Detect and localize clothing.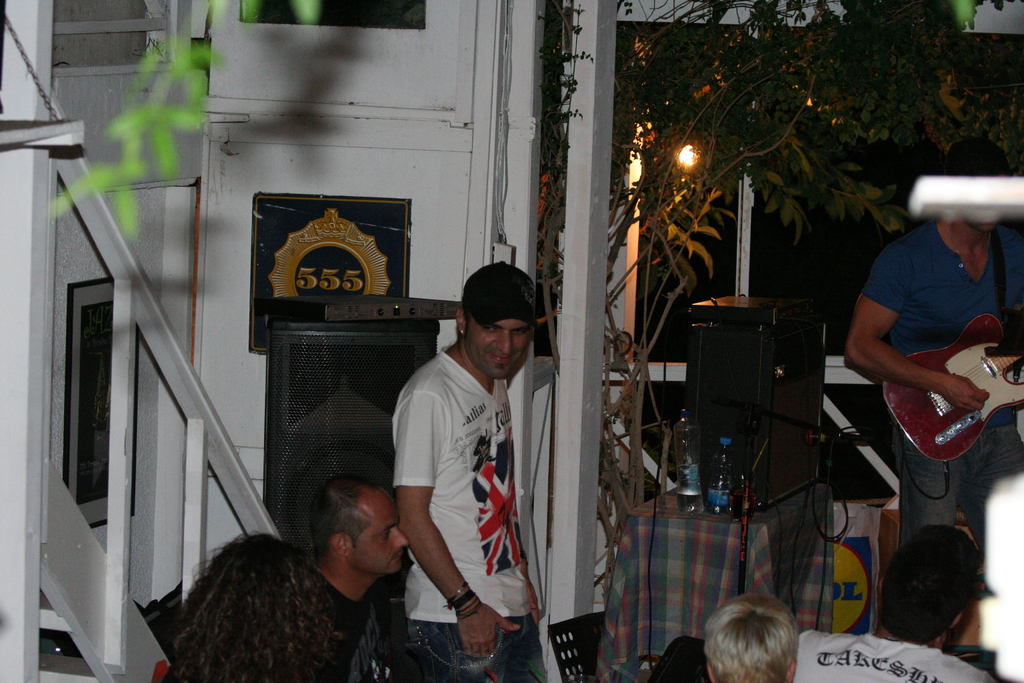
Localized at bbox(392, 267, 553, 677).
